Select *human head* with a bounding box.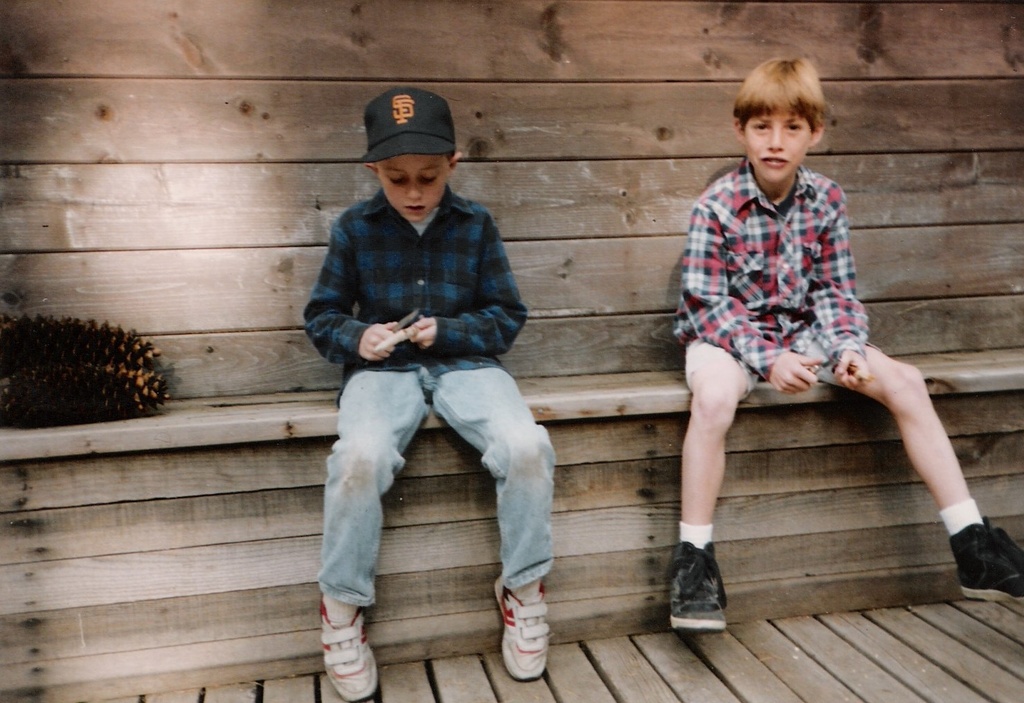
{"left": 351, "top": 82, "right": 474, "bottom": 223}.
